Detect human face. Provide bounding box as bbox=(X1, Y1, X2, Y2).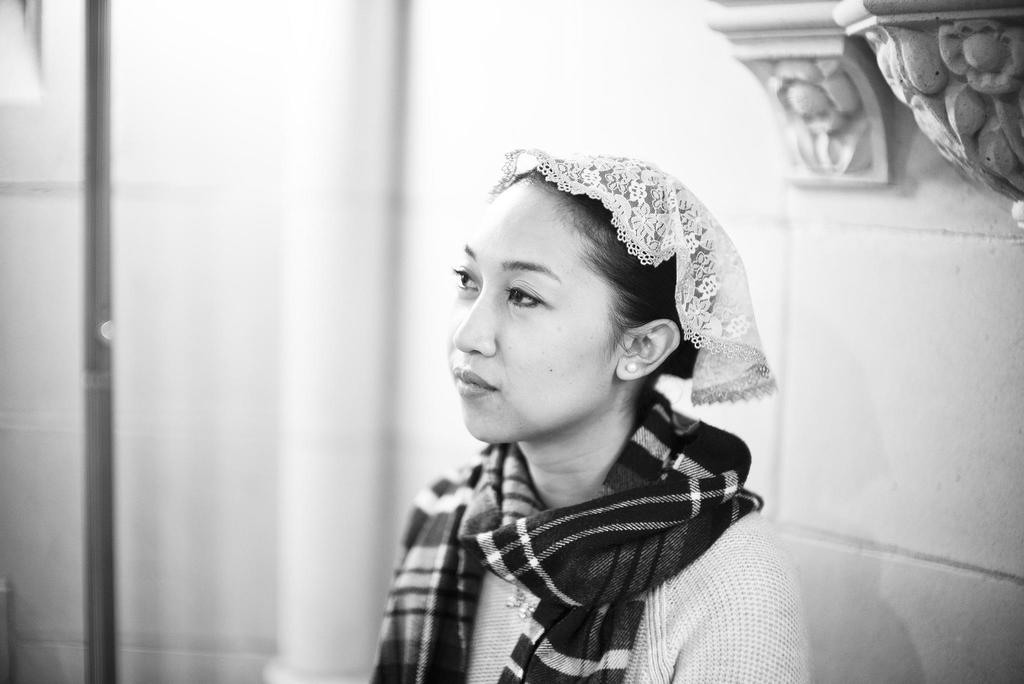
bbox=(444, 175, 634, 436).
